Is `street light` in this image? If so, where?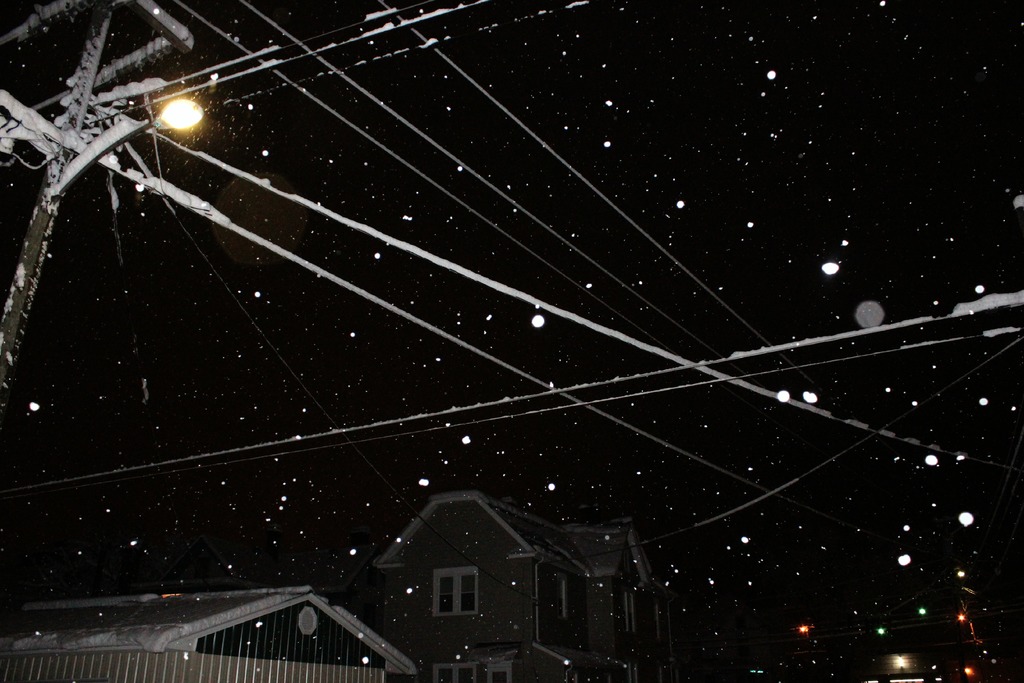
Yes, at 56,96,204,195.
